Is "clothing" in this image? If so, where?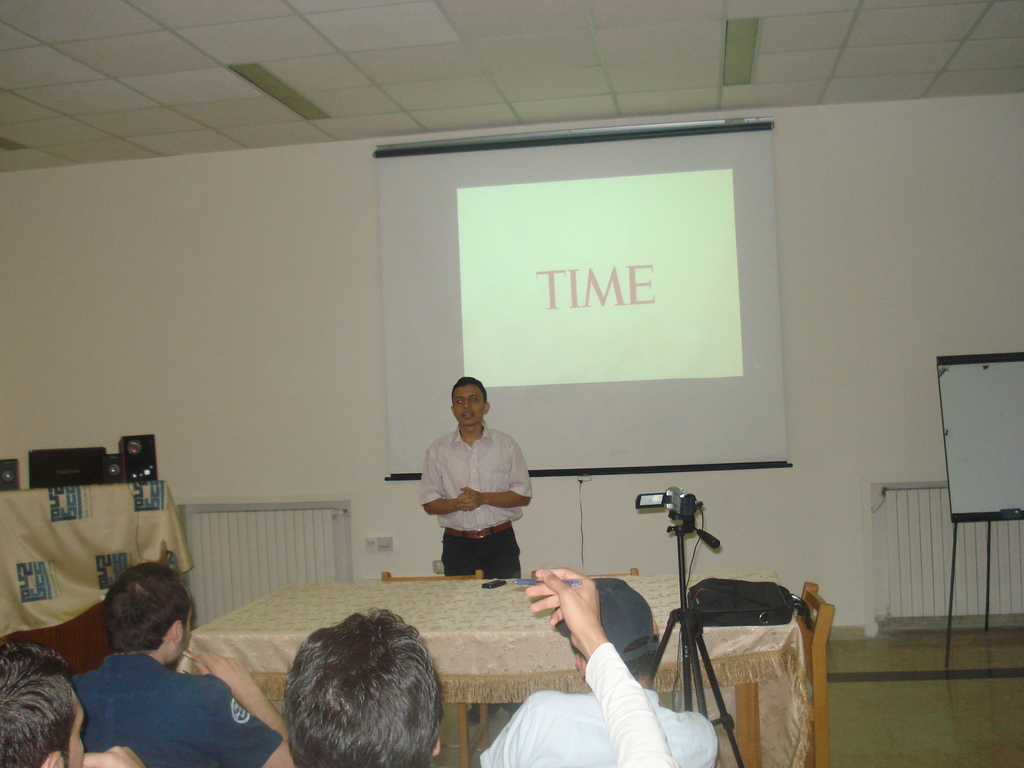
Yes, at detection(421, 424, 536, 577).
